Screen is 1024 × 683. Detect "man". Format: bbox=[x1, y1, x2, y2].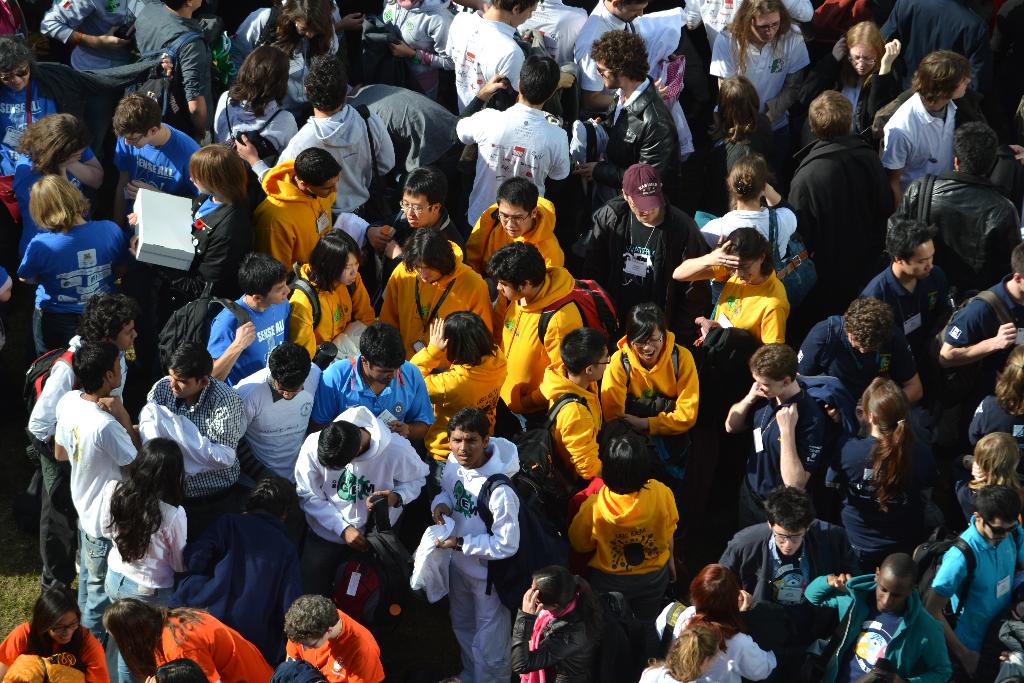
bbox=[788, 90, 892, 290].
